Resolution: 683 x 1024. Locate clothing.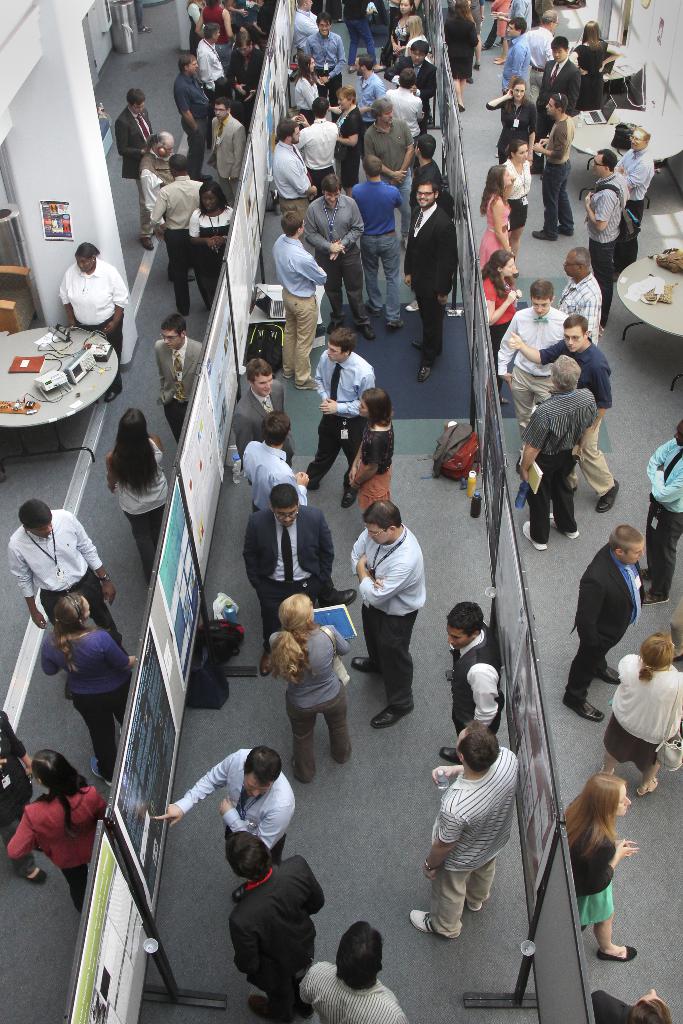
box(481, 268, 520, 390).
